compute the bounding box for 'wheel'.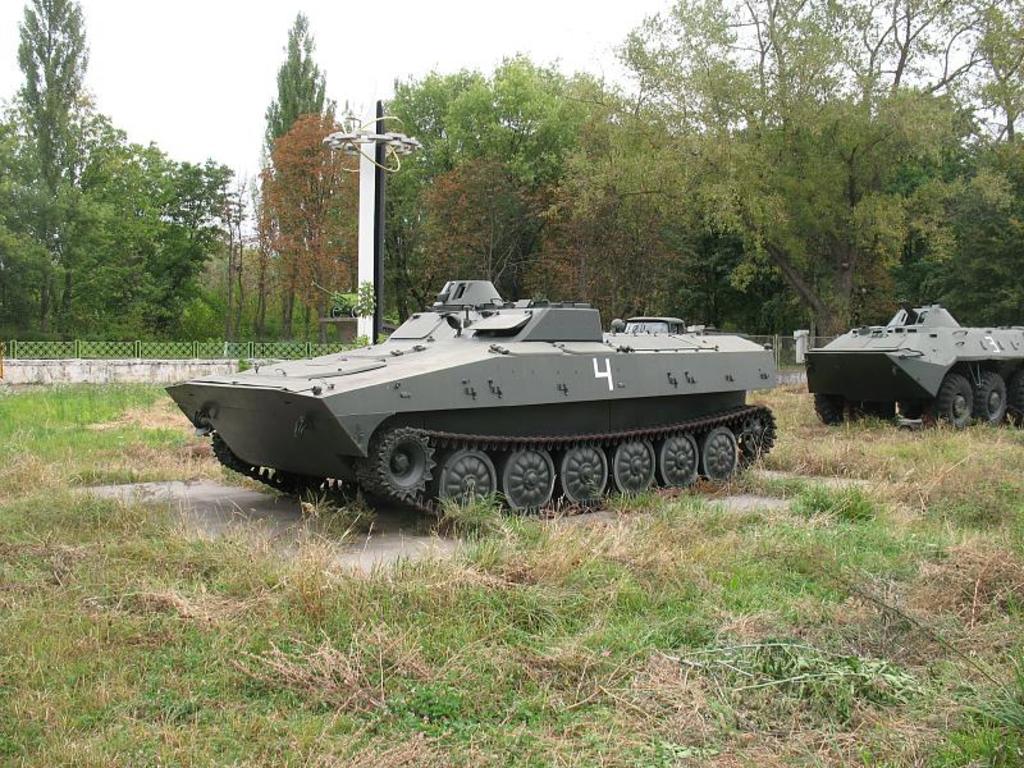
932 375 972 426.
